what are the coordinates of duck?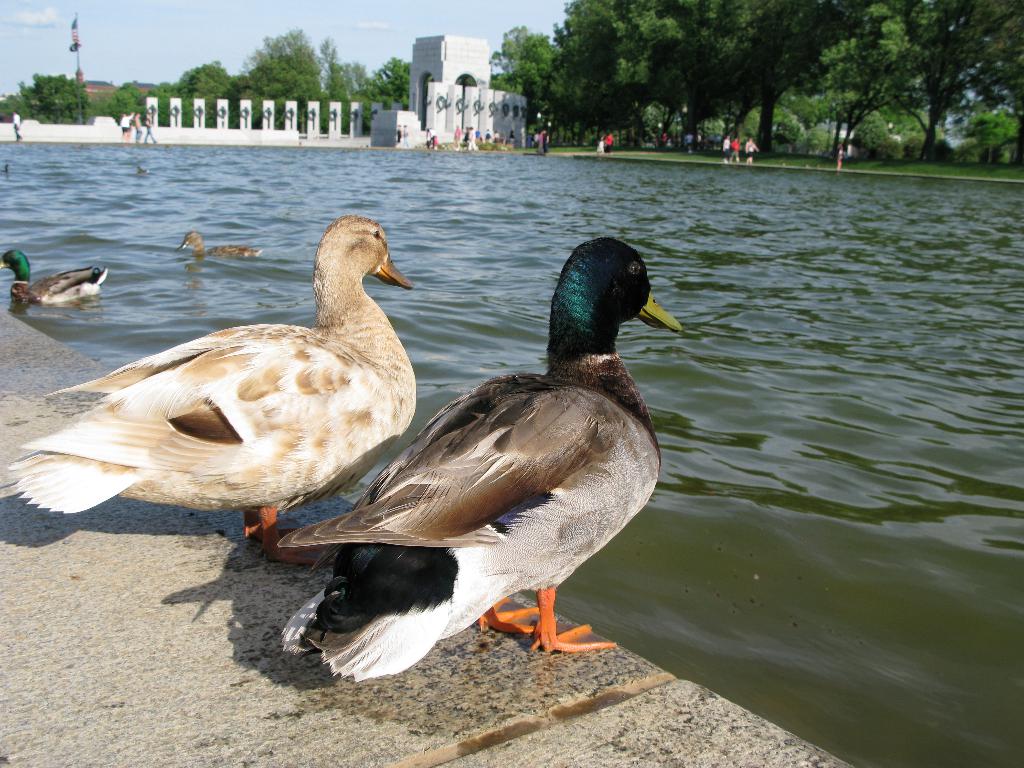
select_region(13, 214, 428, 566).
